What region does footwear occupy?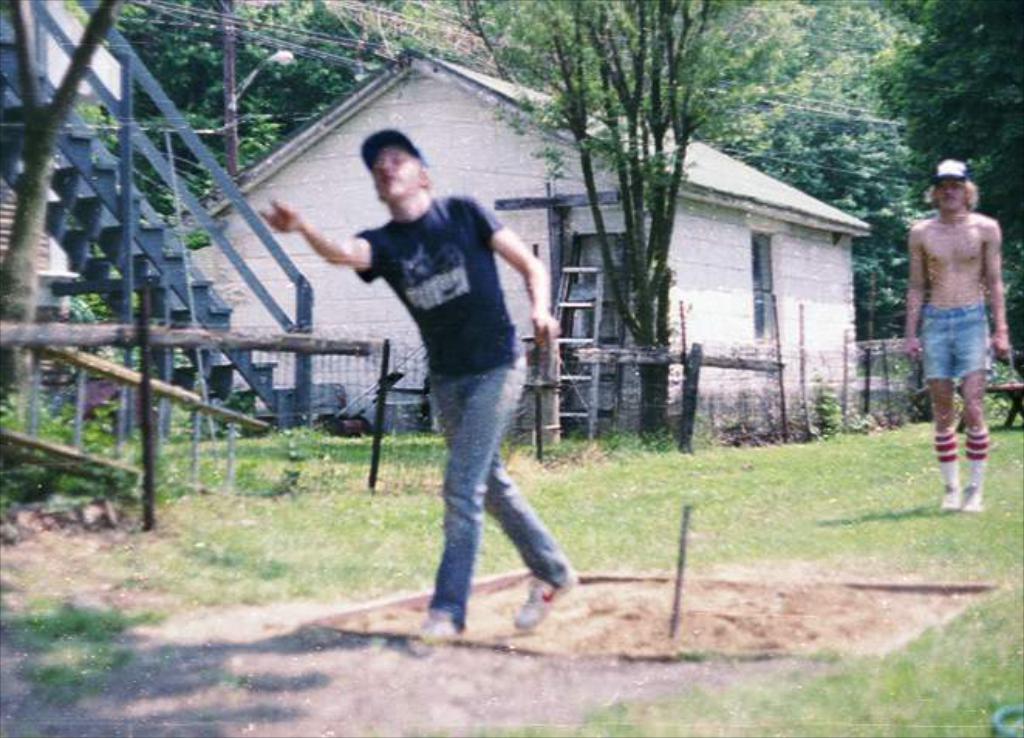
bbox=(942, 484, 959, 515).
